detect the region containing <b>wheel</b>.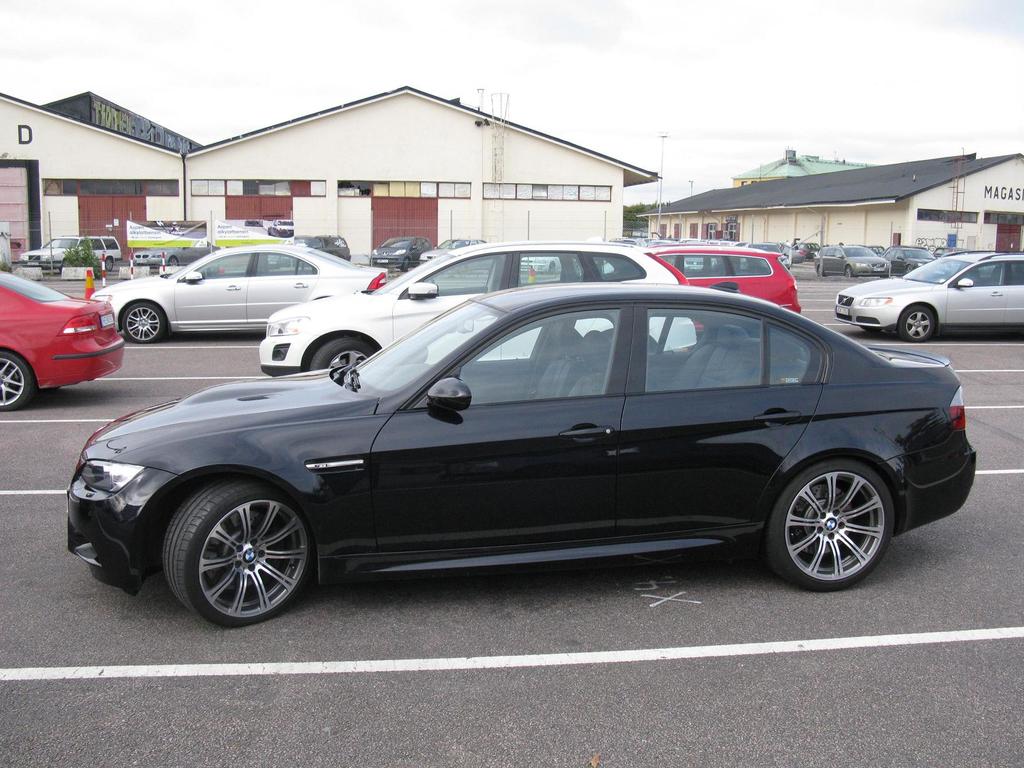
(844, 263, 853, 278).
